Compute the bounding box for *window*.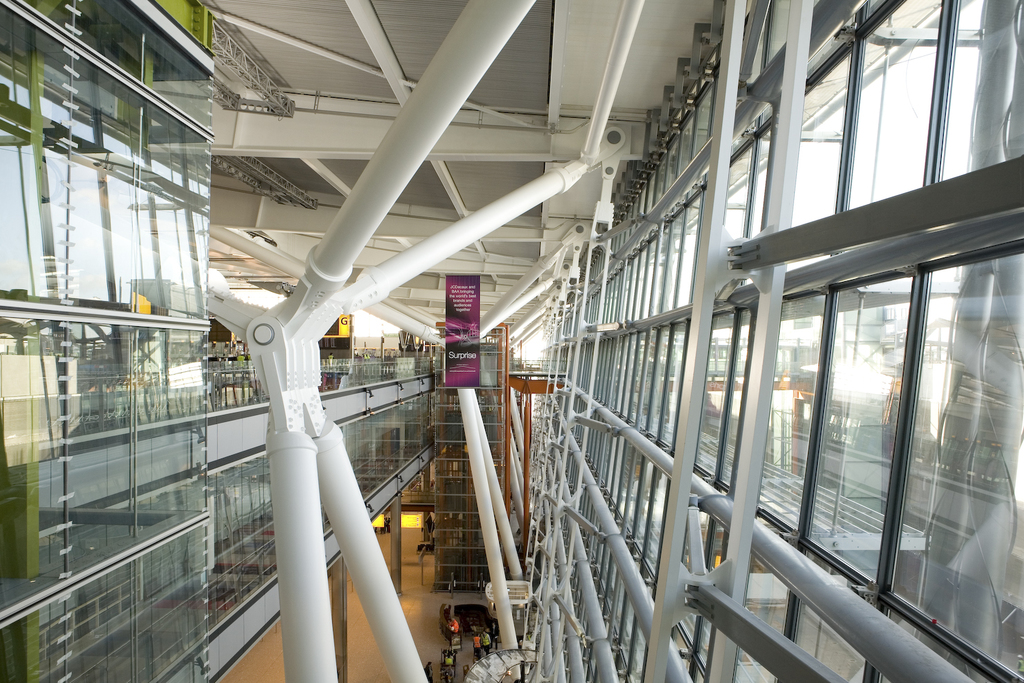
{"x1": 350, "y1": 308, "x2": 398, "y2": 336}.
